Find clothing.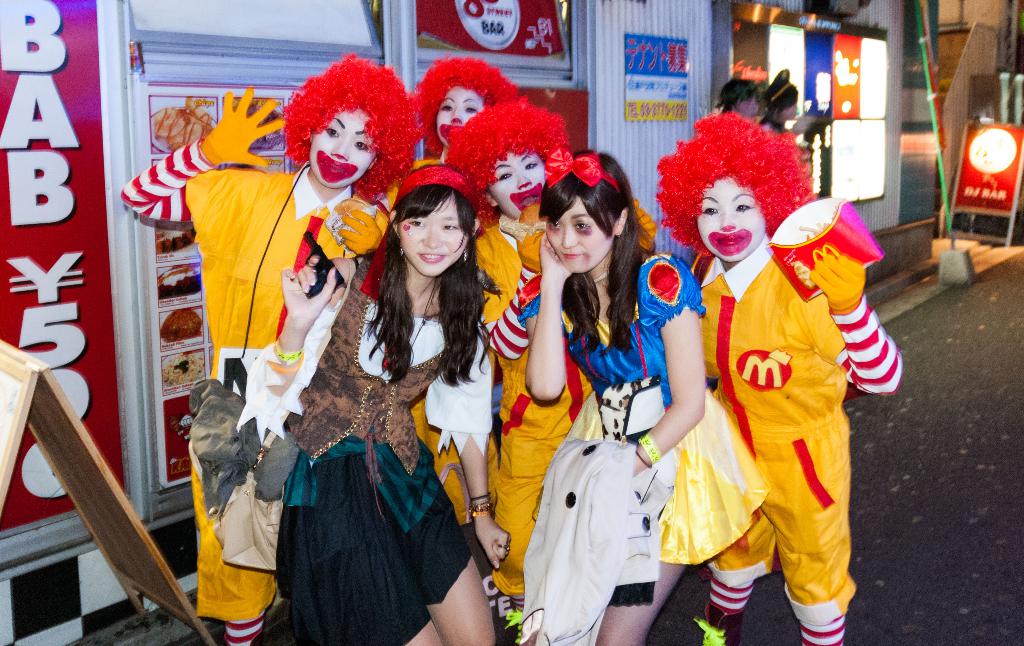
(516,252,771,564).
